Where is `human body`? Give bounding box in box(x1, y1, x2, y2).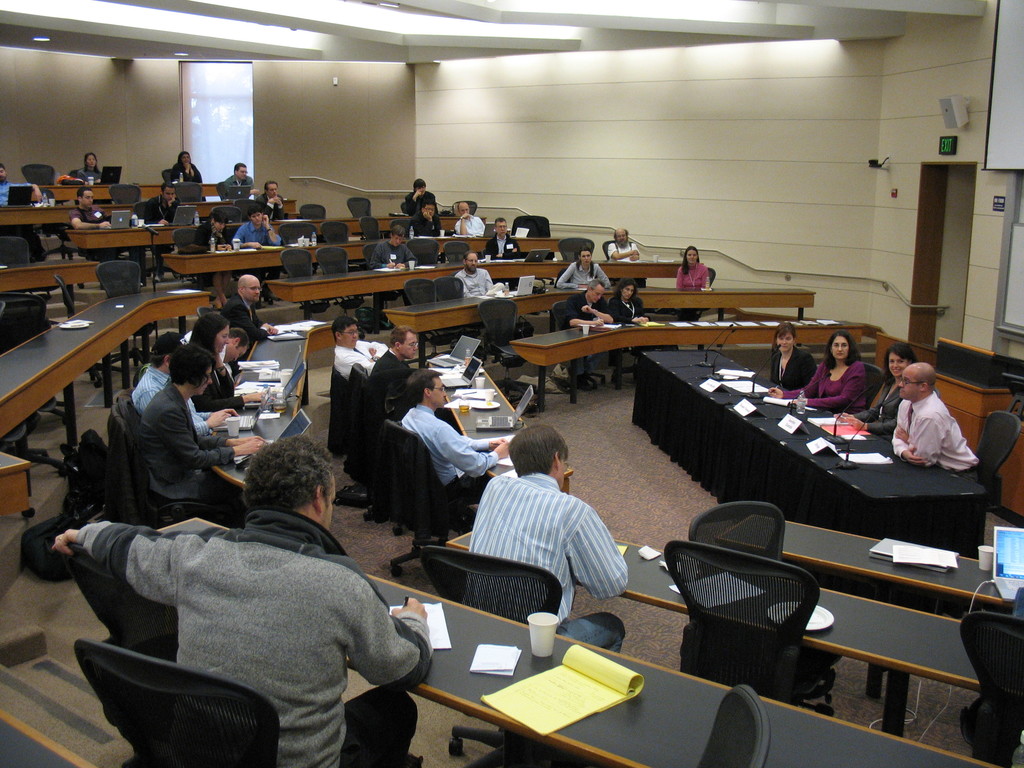
box(401, 190, 435, 214).
